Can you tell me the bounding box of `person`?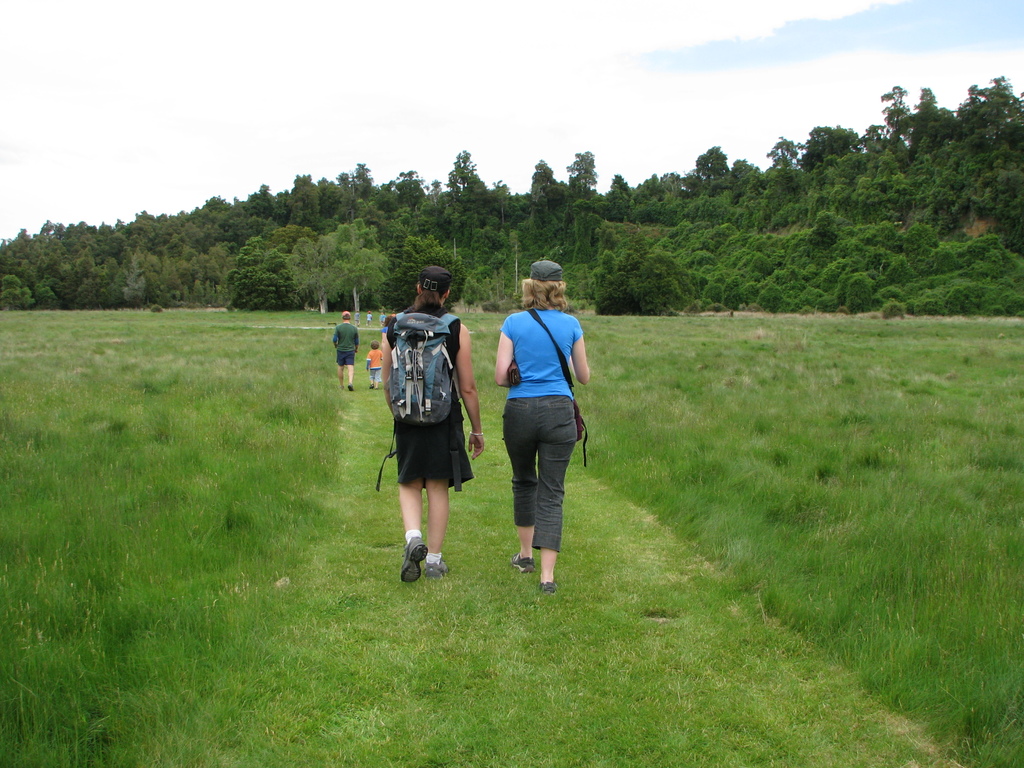
<region>378, 310, 387, 325</region>.
